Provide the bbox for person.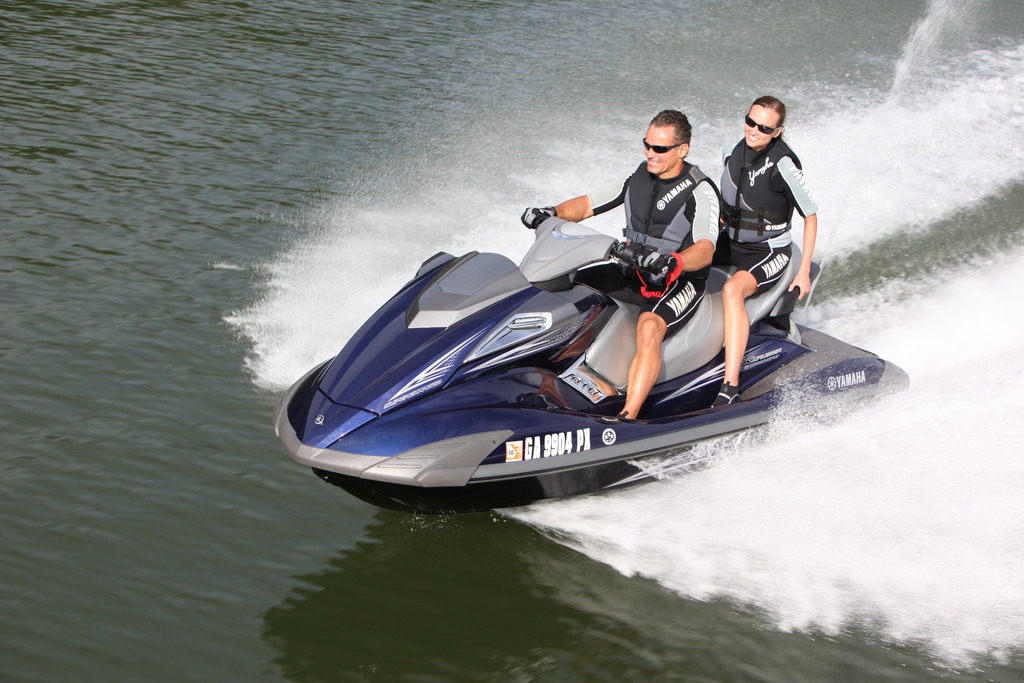
714, 85, 823, 411.
